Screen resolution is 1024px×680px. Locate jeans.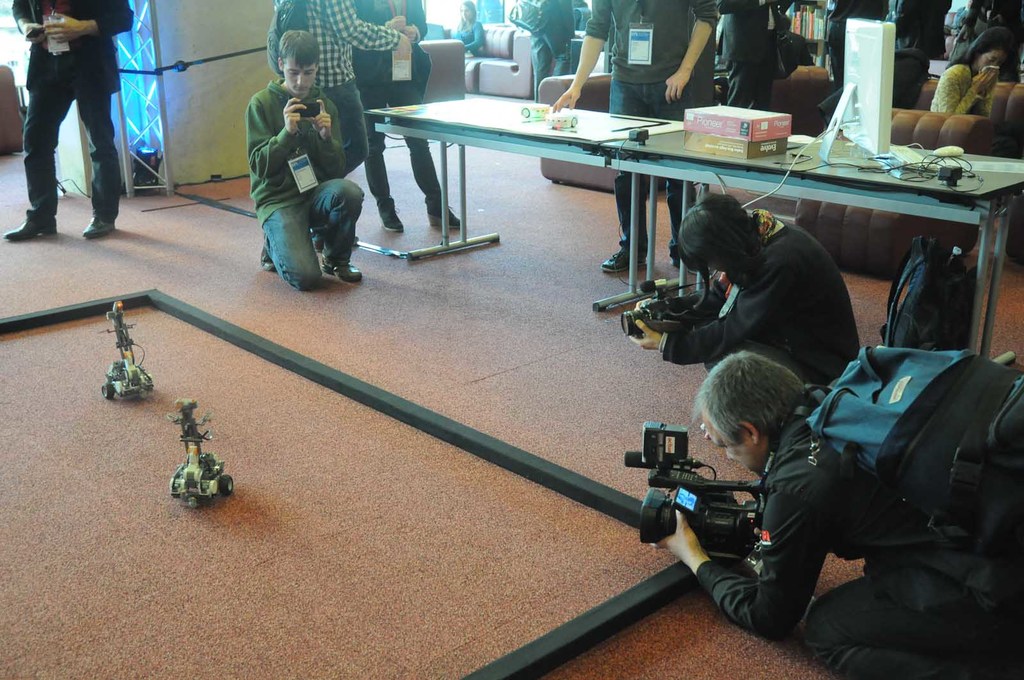
box=[23, 48, 122, 220].
